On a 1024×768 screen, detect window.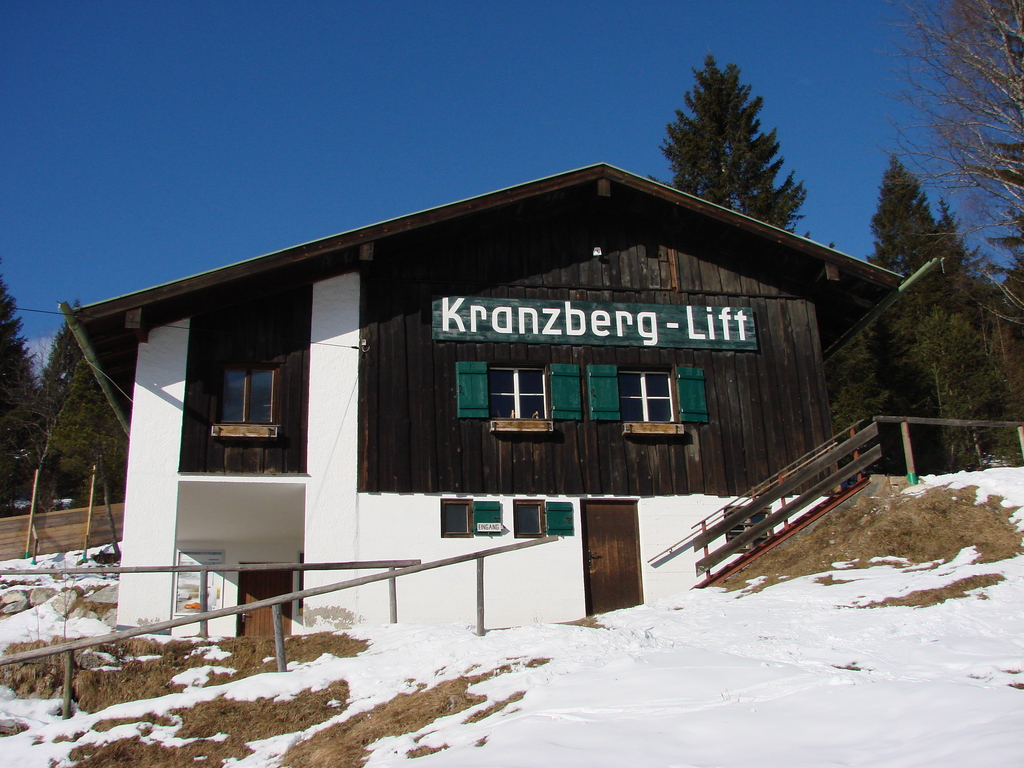
box=[620, 367, 673, 424].
